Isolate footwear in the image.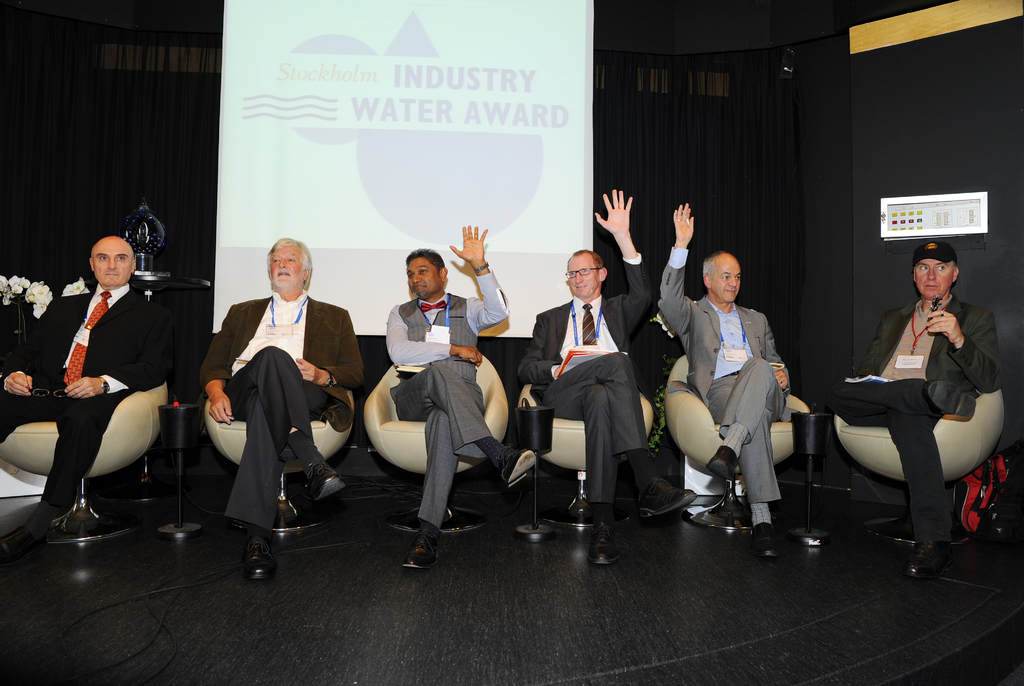
Isolated region: 922, 379, 975, 419.
